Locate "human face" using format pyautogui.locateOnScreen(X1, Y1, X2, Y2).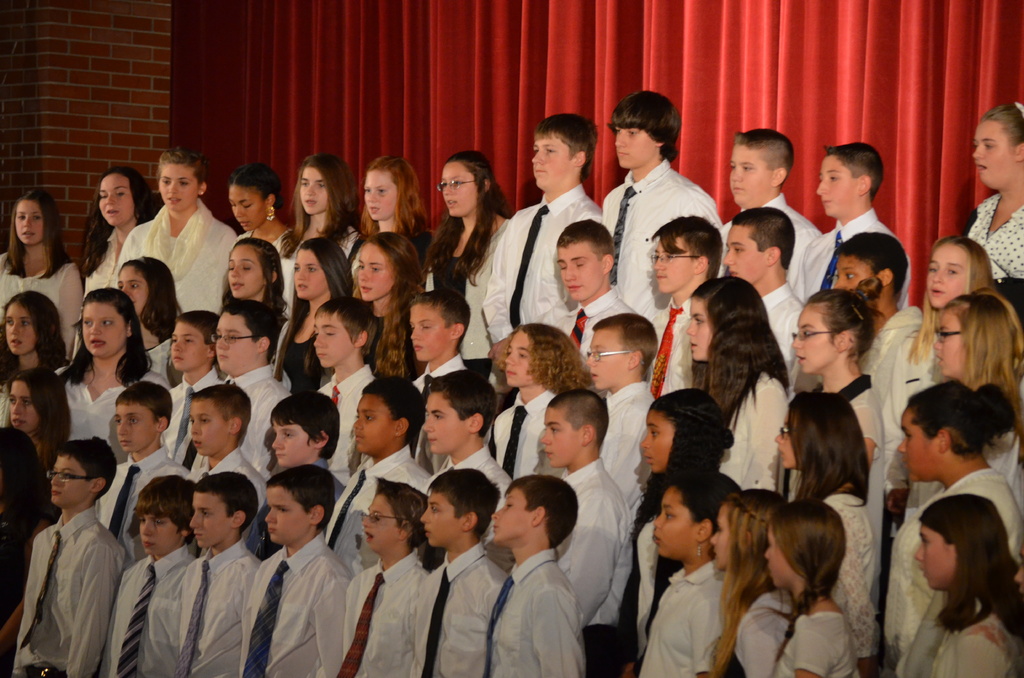
pyautogui.locateOnScreen(47, 457, 91, 503).
